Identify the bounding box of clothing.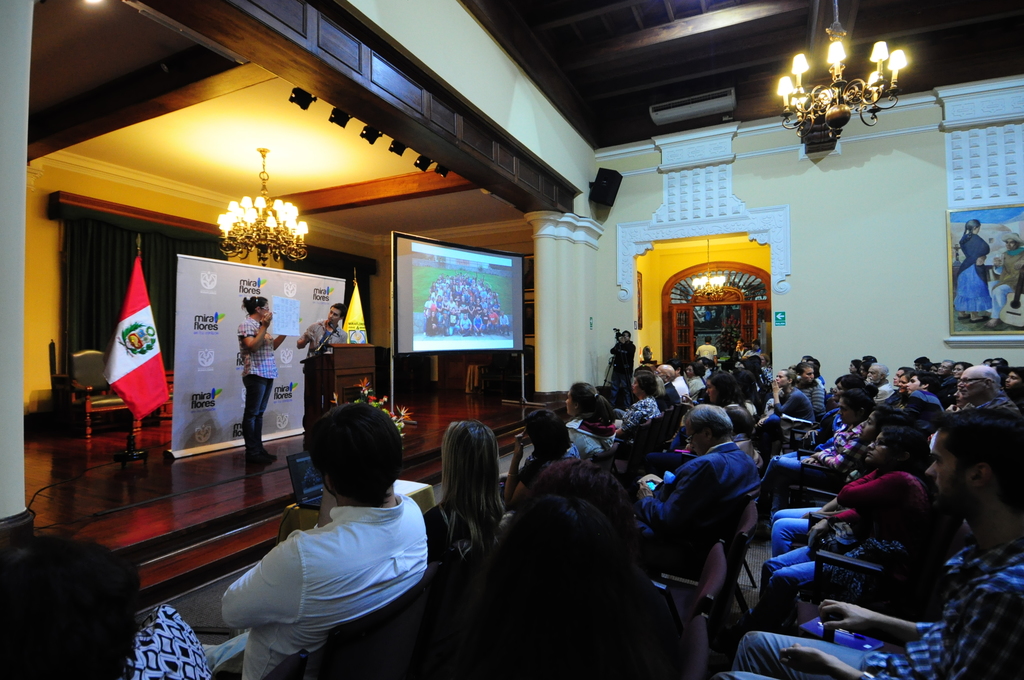
(x1=954, y1=229, x2=995, y2=314).
